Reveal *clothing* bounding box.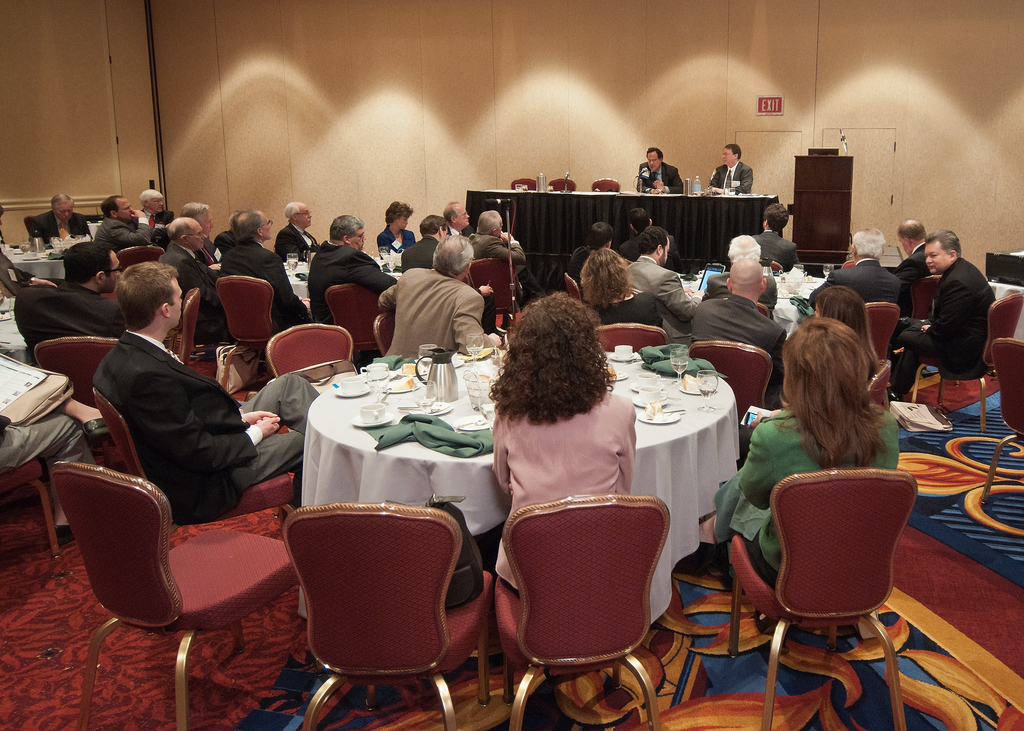
Revealed: l=634, t=163, r=687, b=192.
